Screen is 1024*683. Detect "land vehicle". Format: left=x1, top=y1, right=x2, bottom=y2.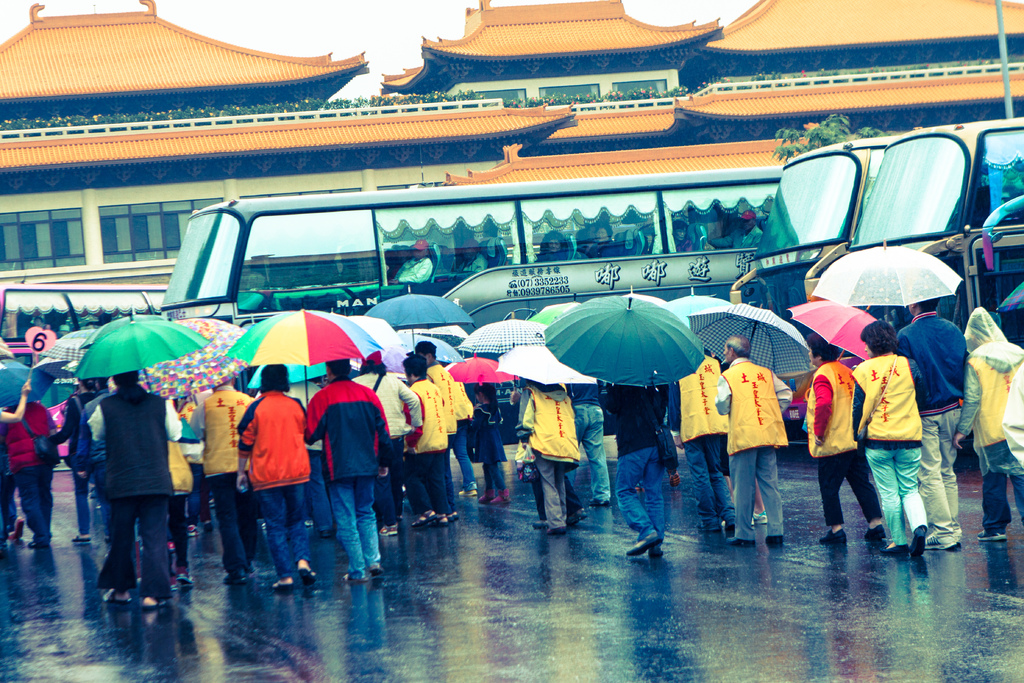
left=728, top=135, right=900, bottom=357.
